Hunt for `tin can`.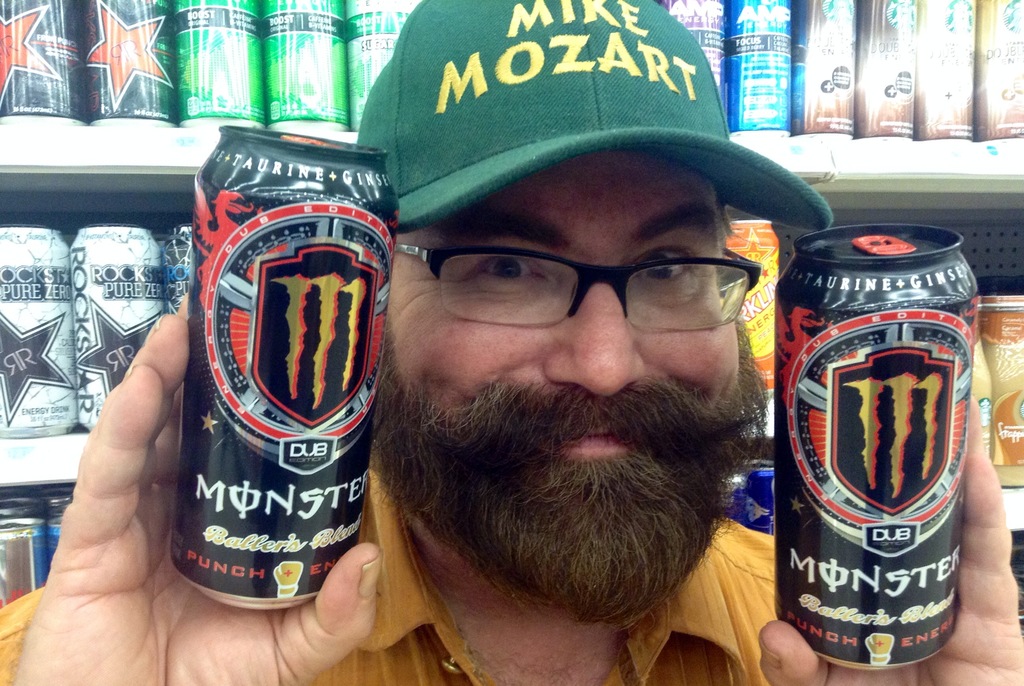
Hunted down at (788,0,855,142).
